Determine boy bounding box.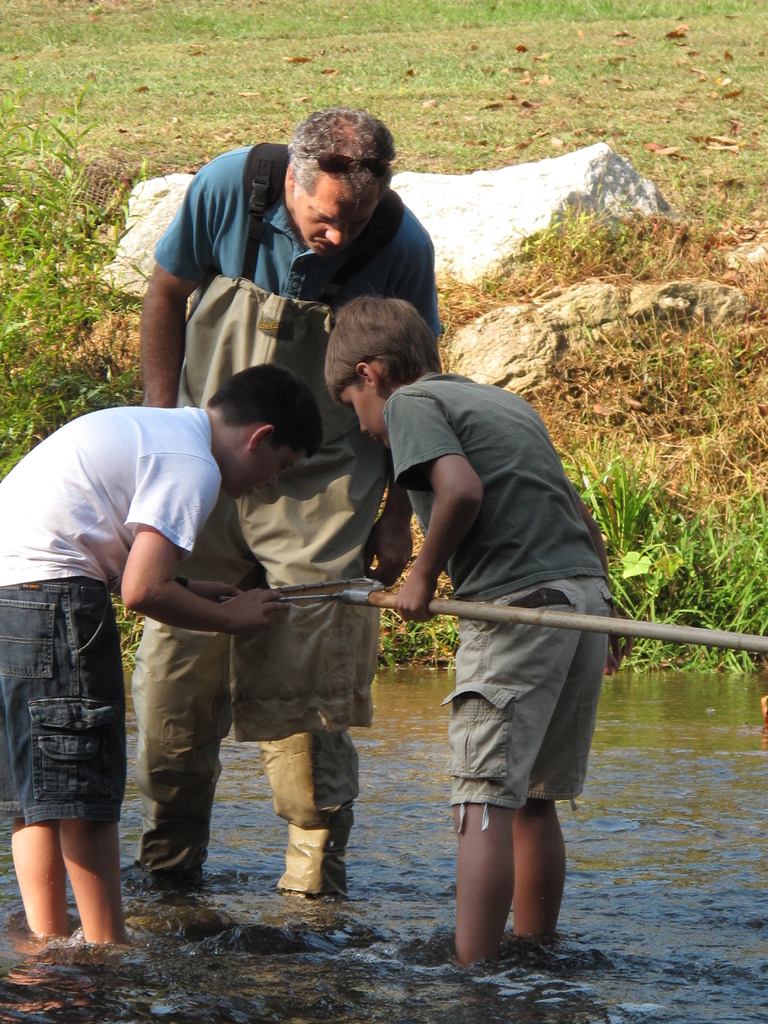
Determined: locate(0, 357, 324, 948).
